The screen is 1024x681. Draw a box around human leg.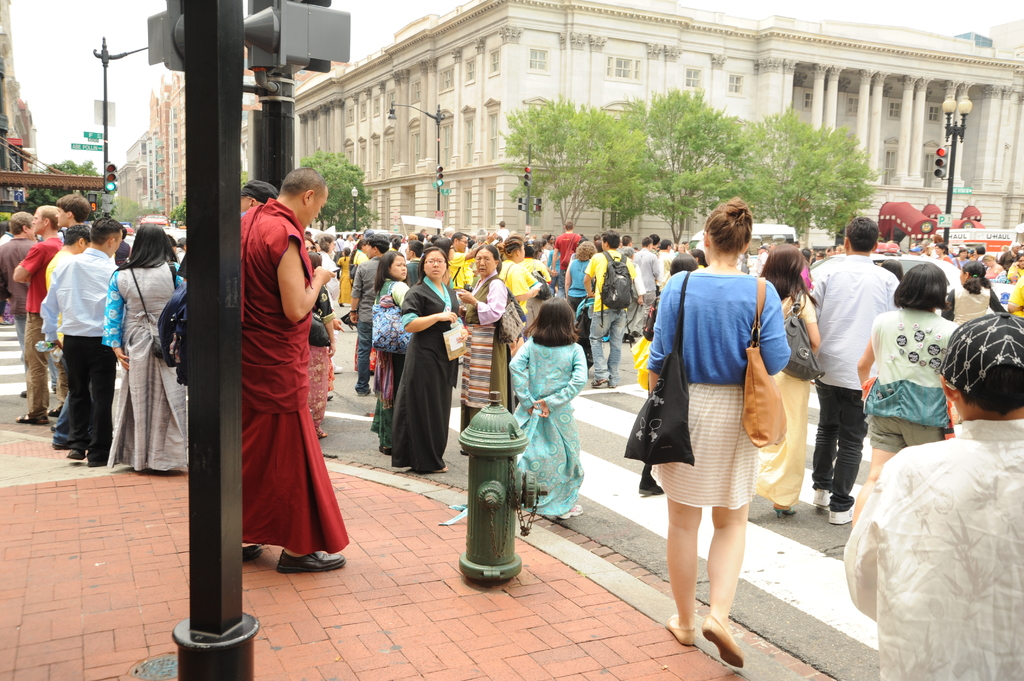
bbox=(67, 340, 90, 464).
